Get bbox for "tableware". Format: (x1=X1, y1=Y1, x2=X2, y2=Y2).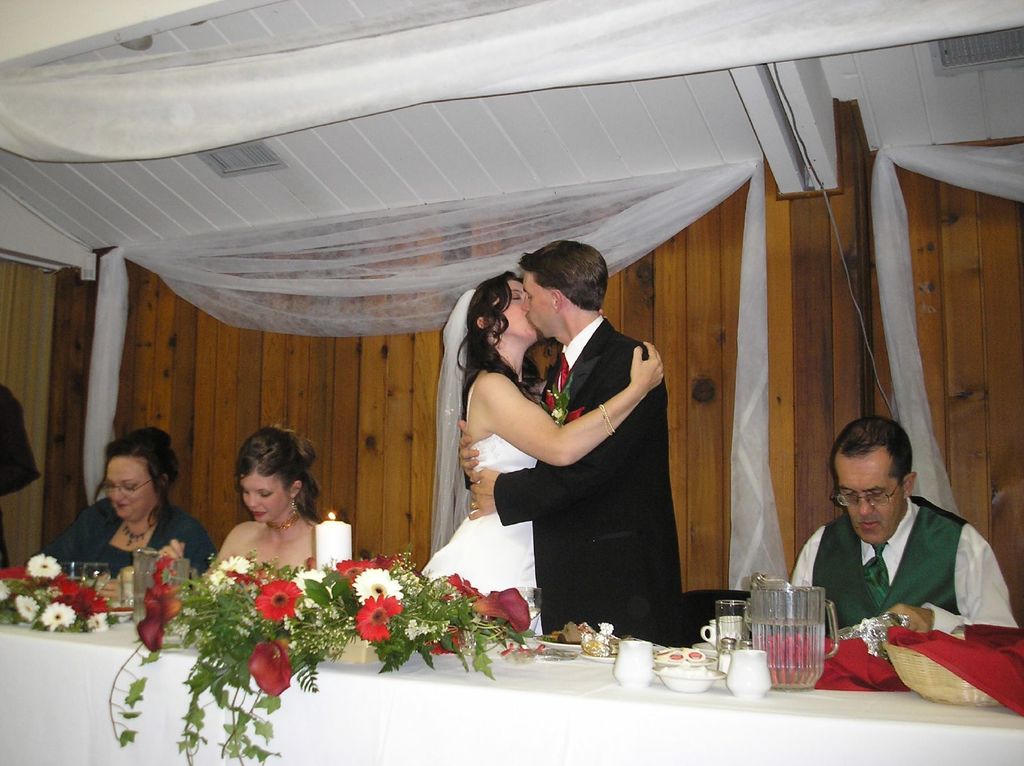
(x1=719, y1=637, x2=735, y2=680).
